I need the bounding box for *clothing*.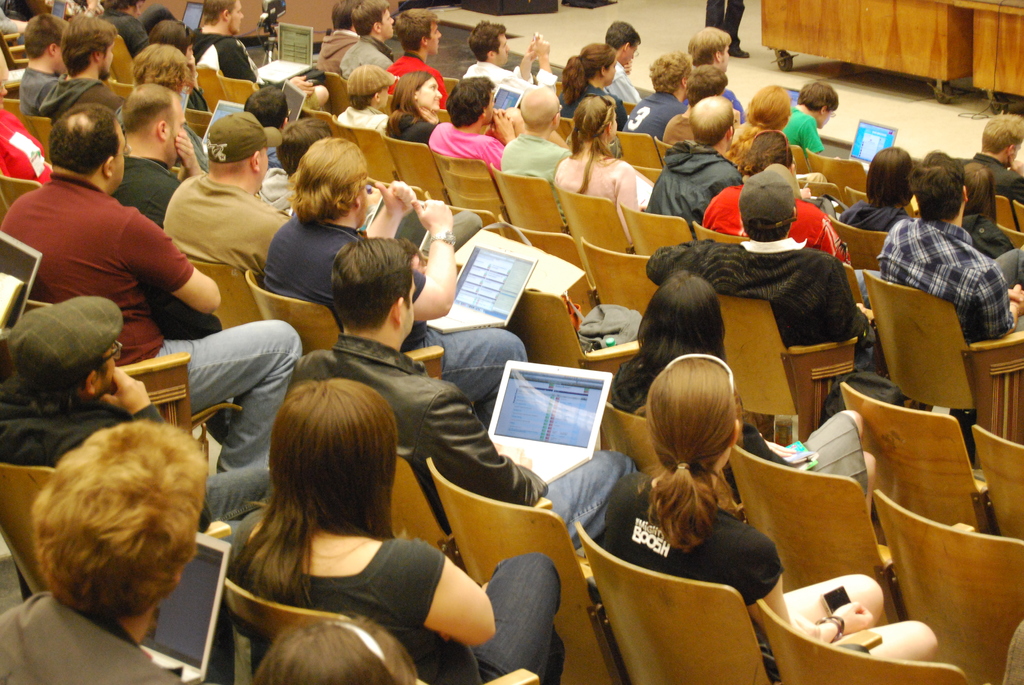
Here it is: [left=186, top=30, right=260, bottom=84].
